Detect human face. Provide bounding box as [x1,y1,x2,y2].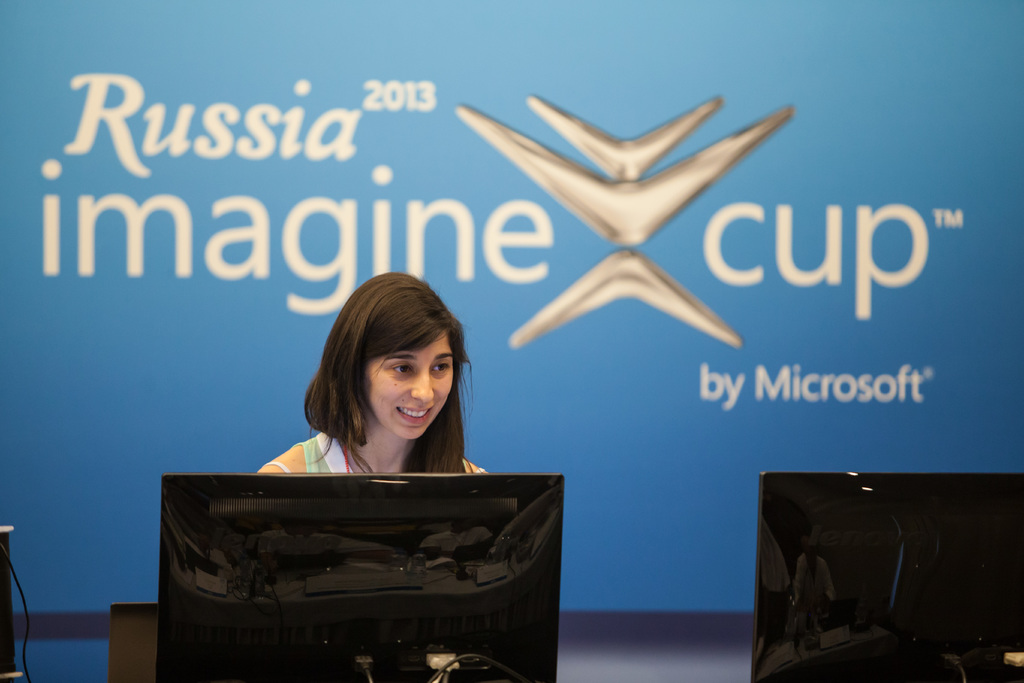
[352,342,460,445].
